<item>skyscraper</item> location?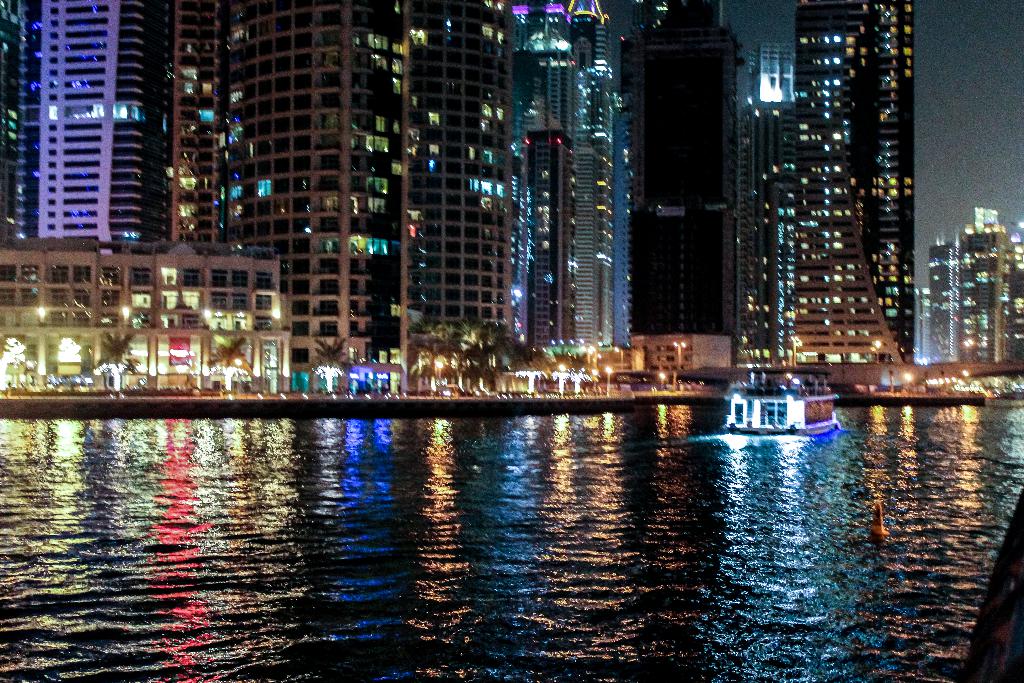
rect(523, 0, 627, 350)
